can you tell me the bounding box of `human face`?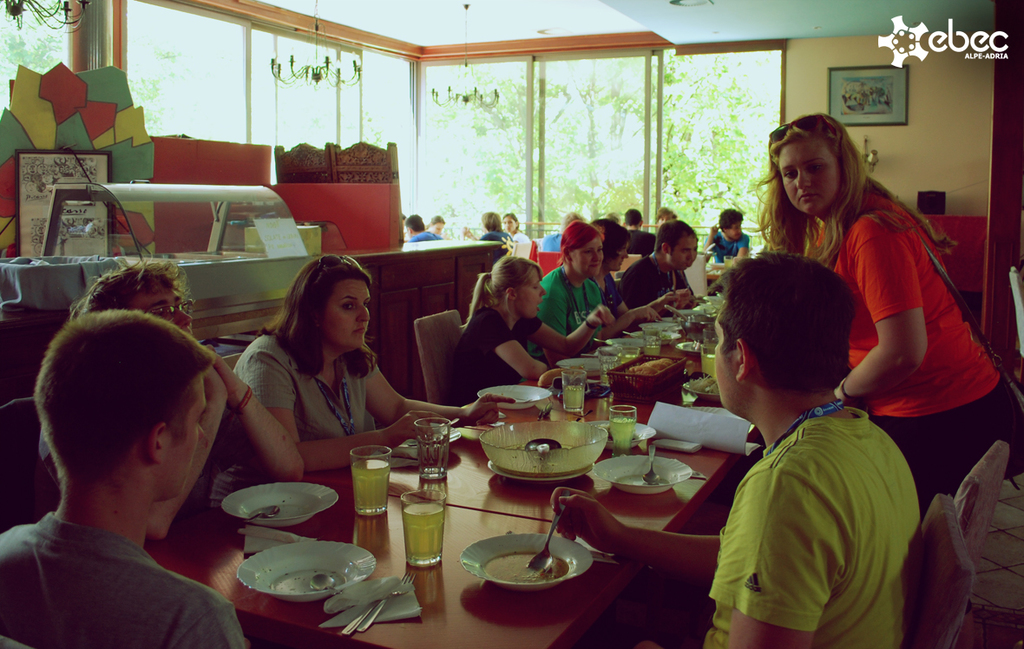
bbox=(514, 278, 546, 318).
